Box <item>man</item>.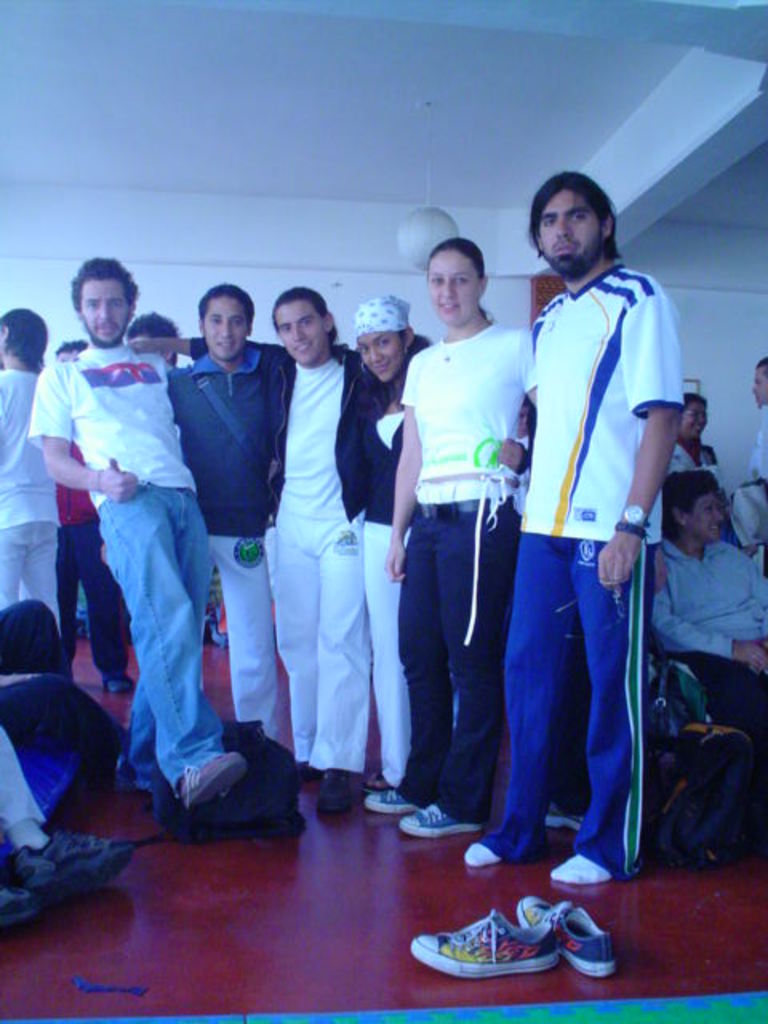
(x1=752, y1=358, x2=766, y2=477).
